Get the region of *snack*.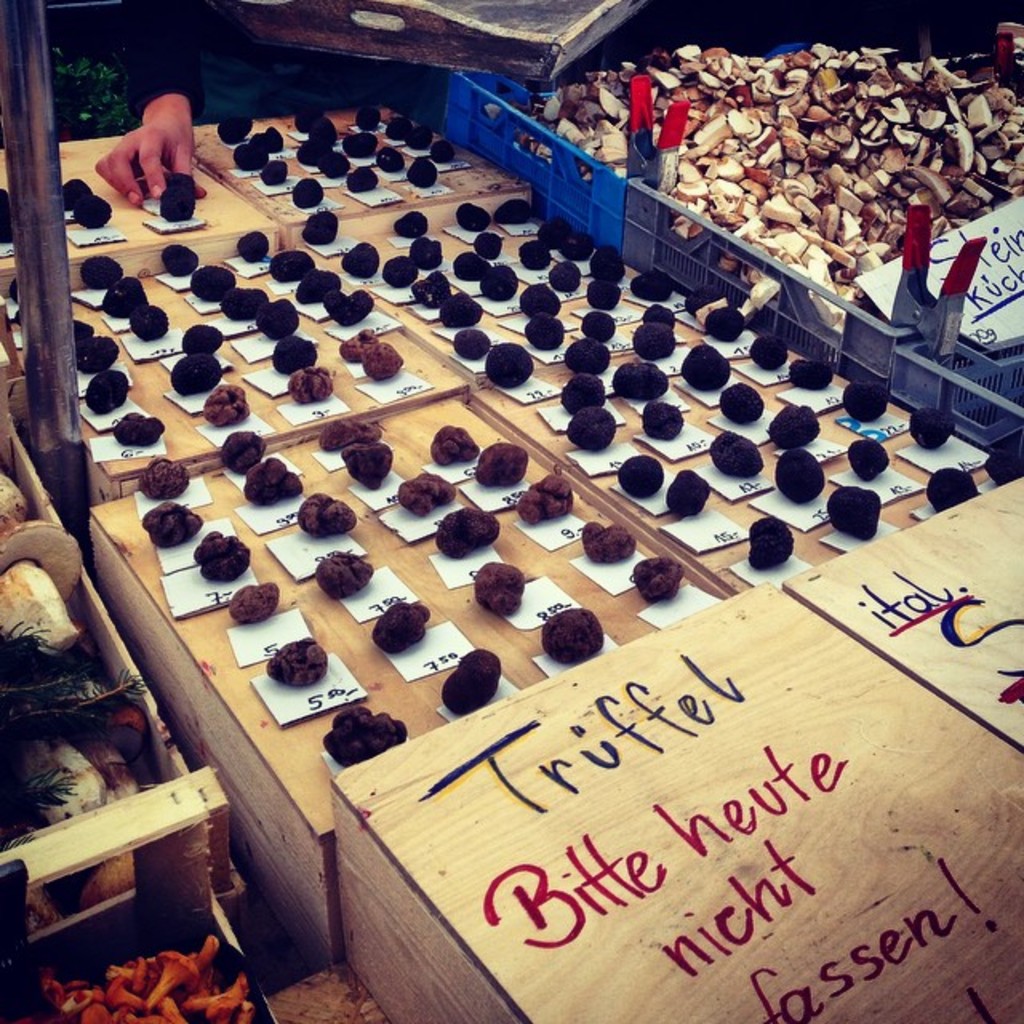
box=[294, 138, 331, 163].
